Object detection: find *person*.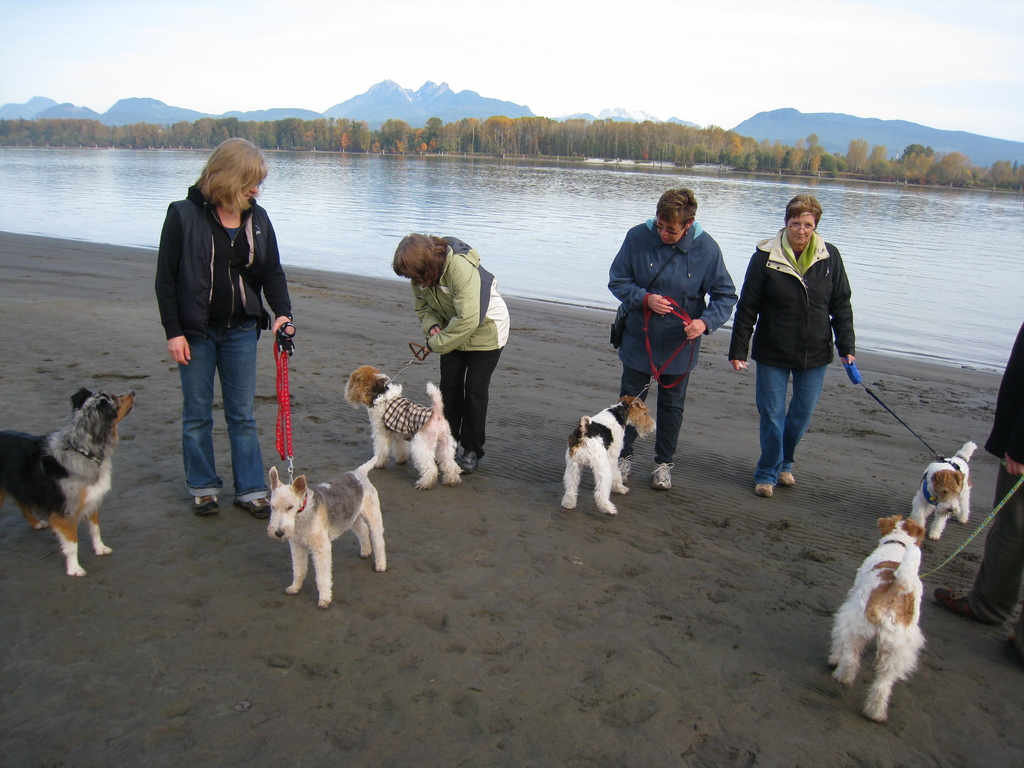
(392,230,509,474).
